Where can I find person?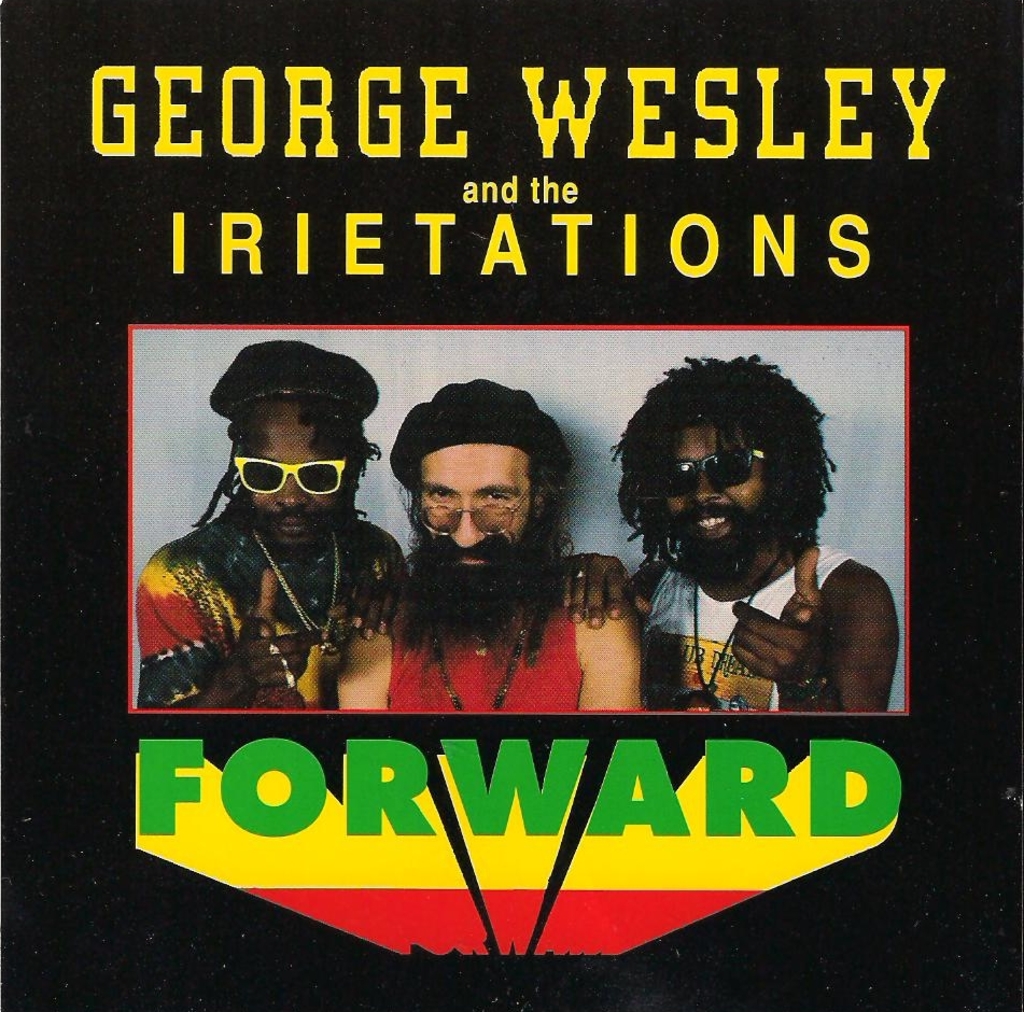
You can find it at <bbox>121, 329, 411, 720</bbox>.
